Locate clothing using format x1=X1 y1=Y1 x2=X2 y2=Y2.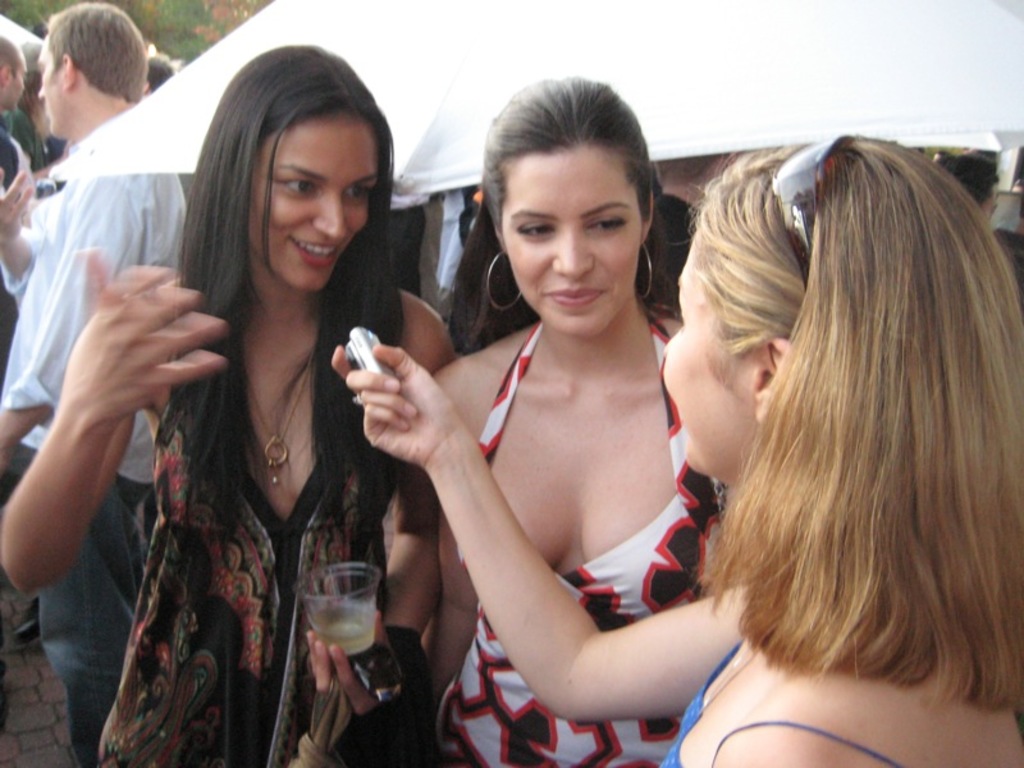
x1=1 y1=113 x2=47 y2=186.
